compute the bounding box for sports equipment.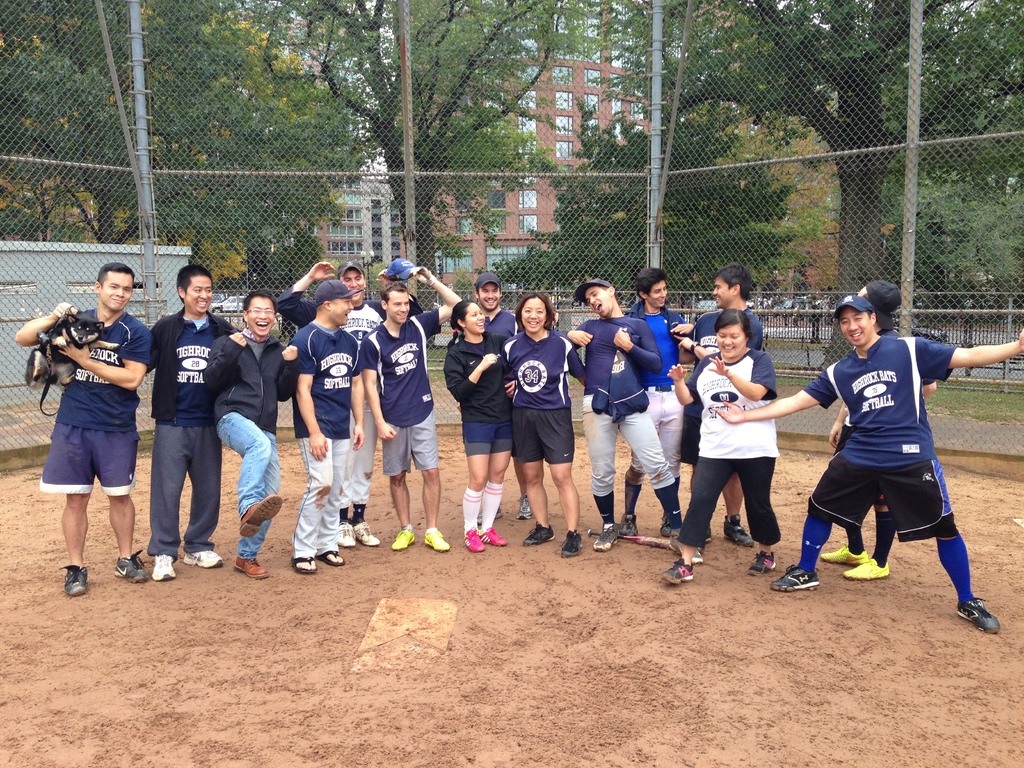
locate(523, 522, 557, 546).
